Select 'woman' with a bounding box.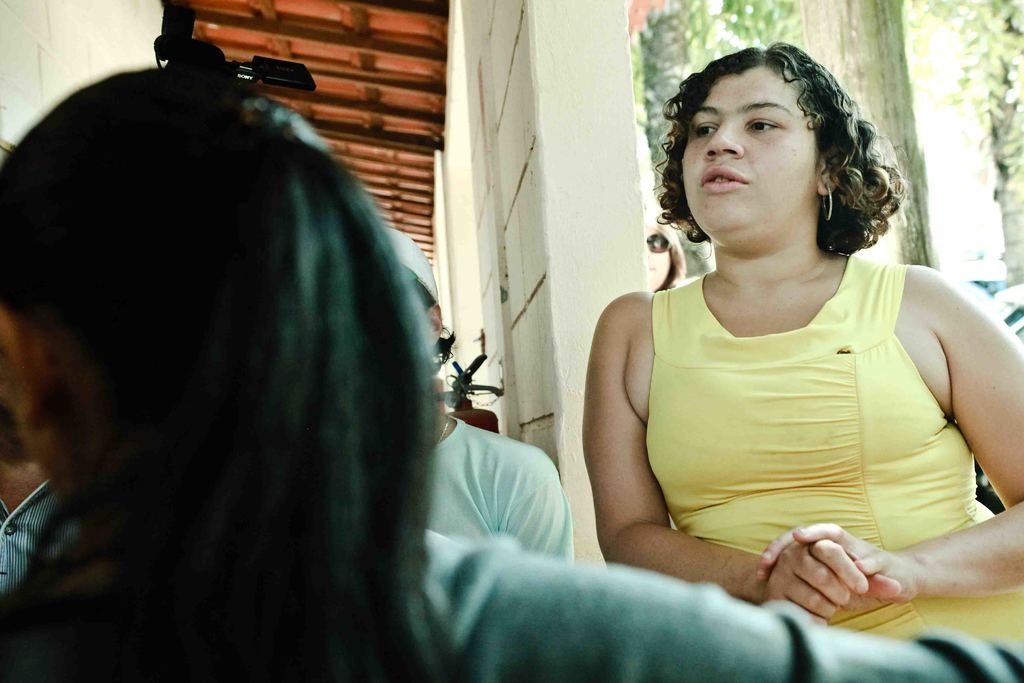
x1=0, y1=67, x2=1023, y2=682.
